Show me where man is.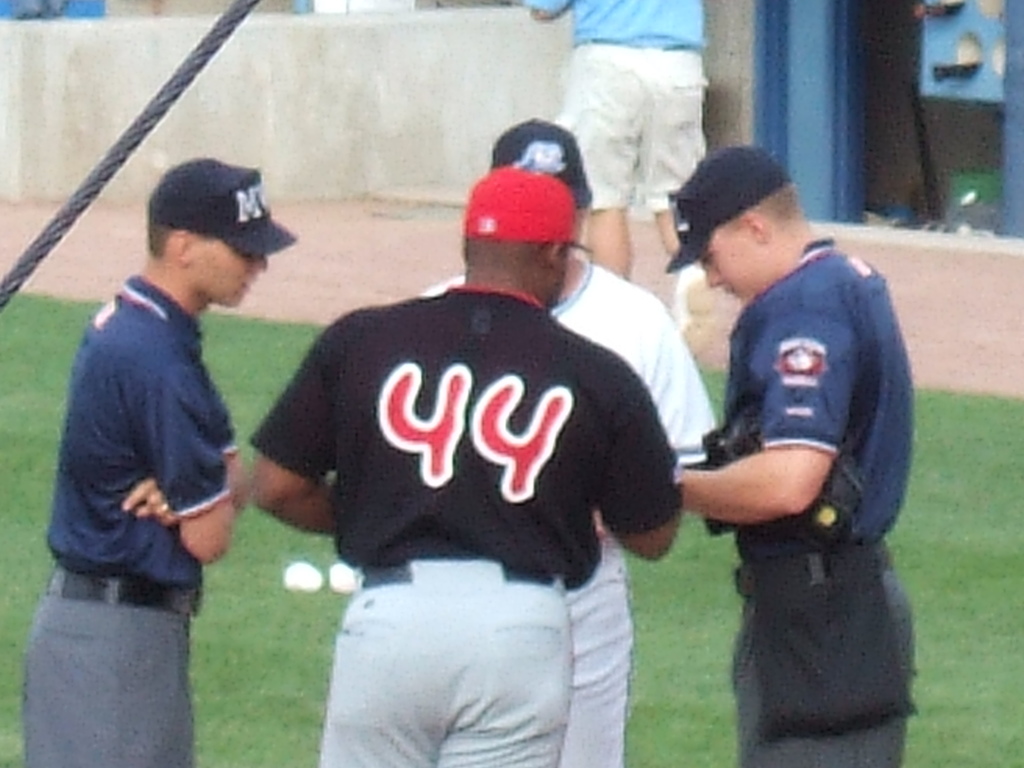
man is at crop(410, 122, 724, 767).
